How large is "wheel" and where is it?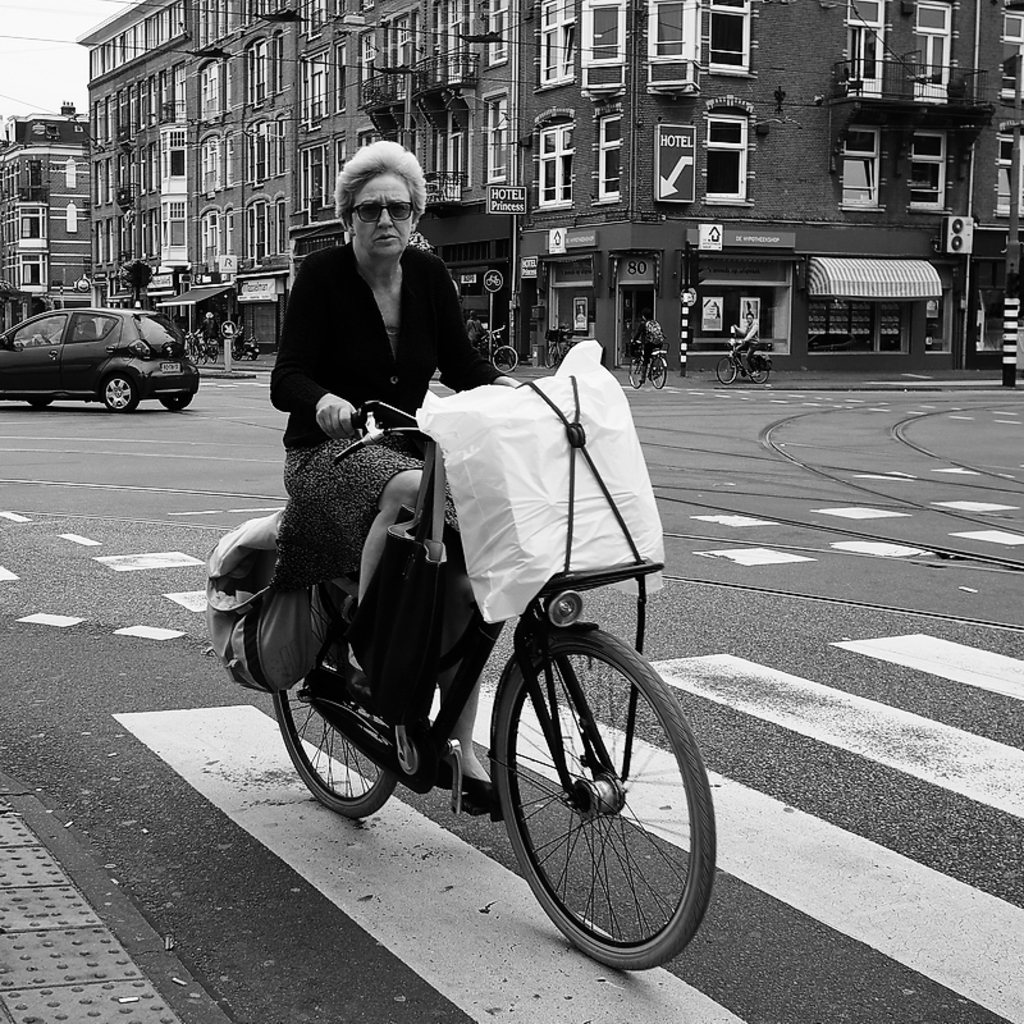
Bounding box: (627,353,645,385).
